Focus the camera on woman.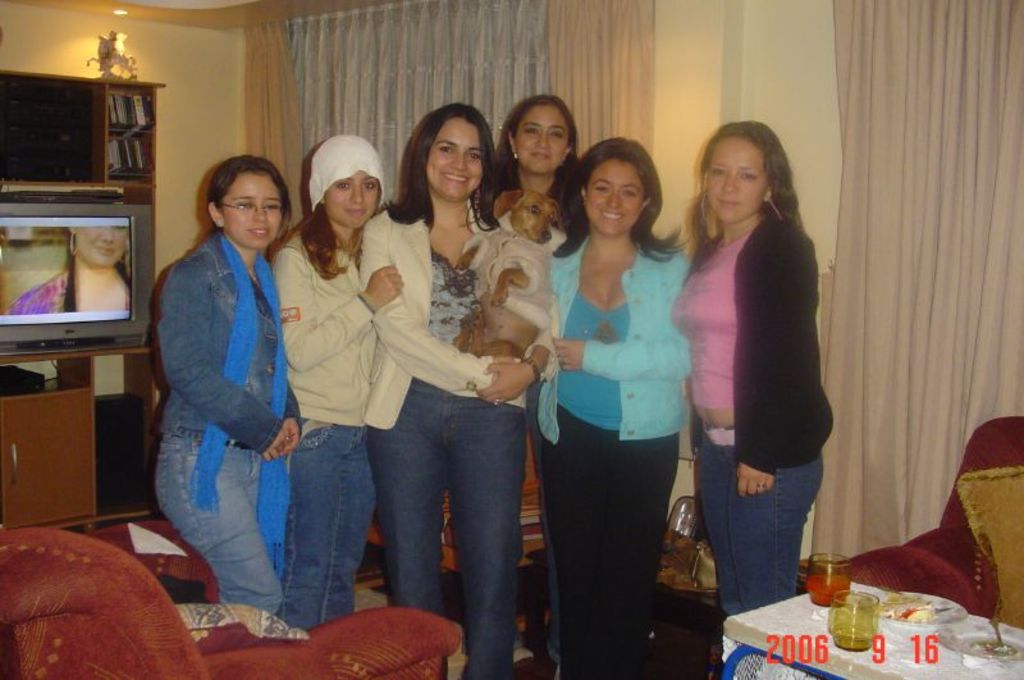
Focus region: 535/133/707/676.
